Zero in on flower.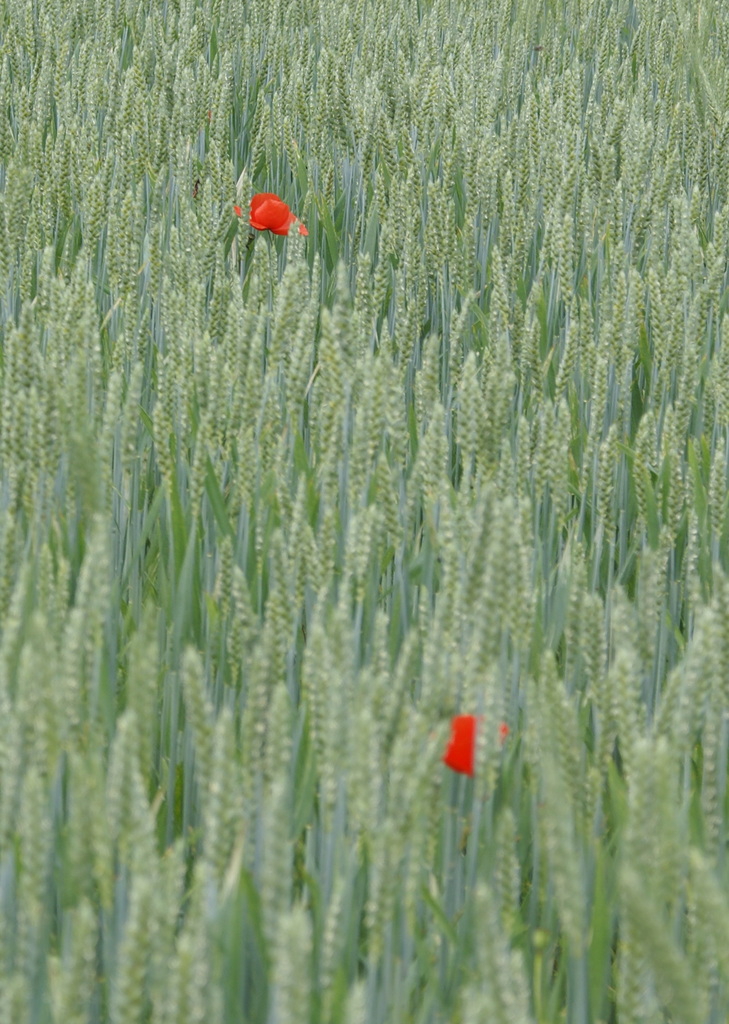
Zeroed in: (237, 189, 312, 231).
